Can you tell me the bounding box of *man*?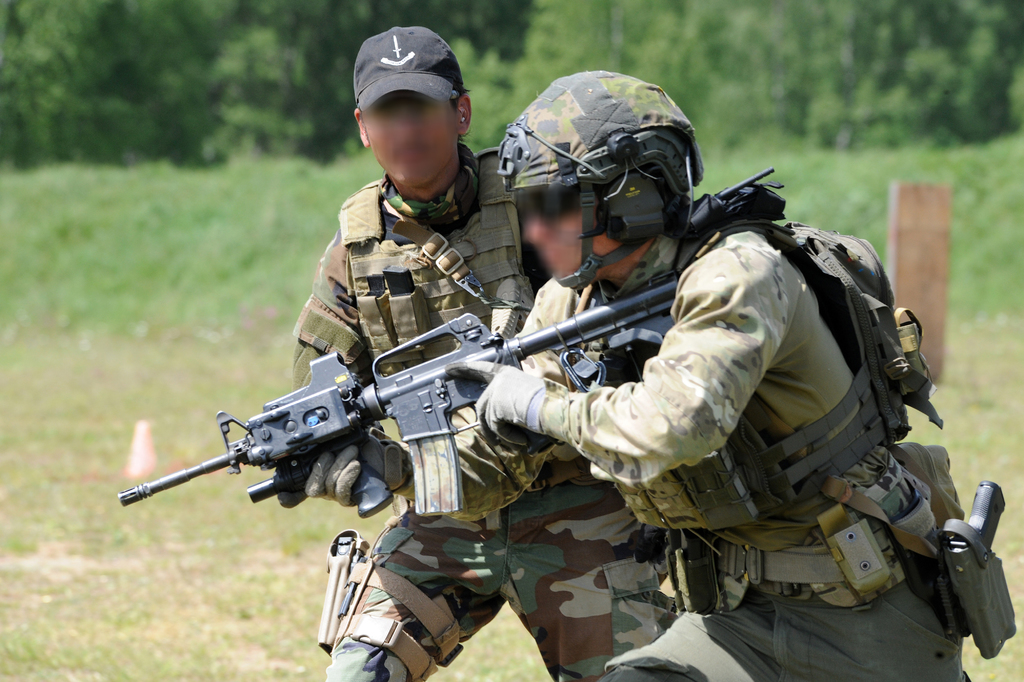
280,69,968,681.
